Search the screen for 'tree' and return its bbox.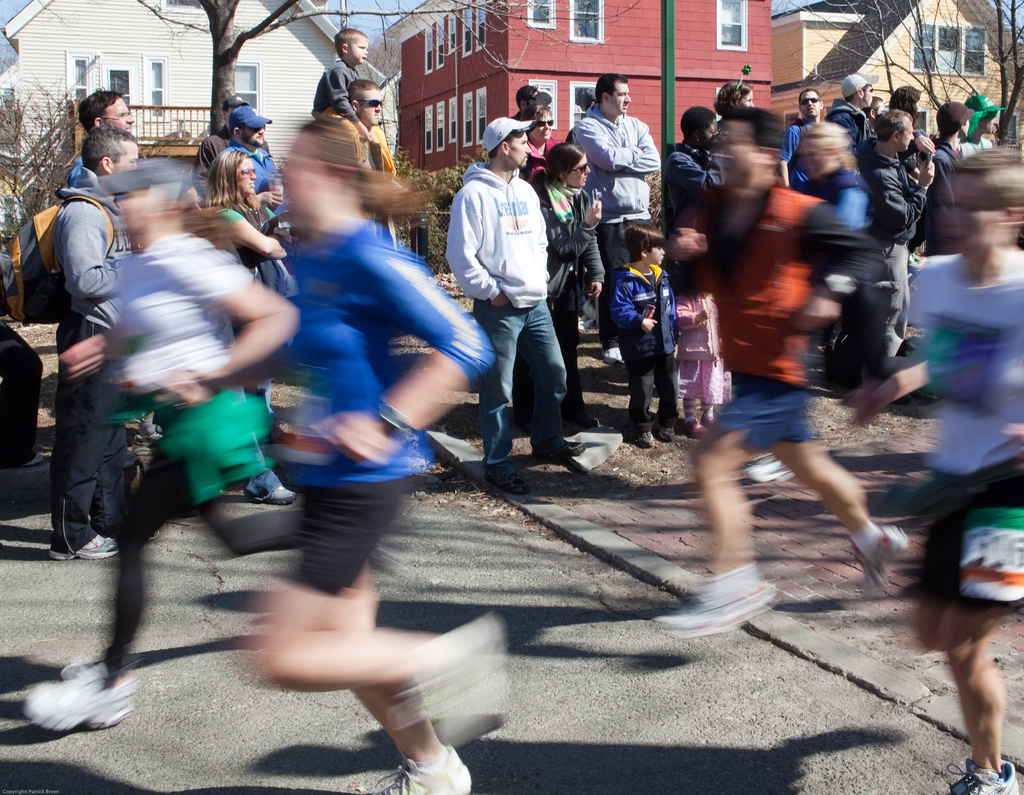
Found: BBox(387, 127, 476, 284).
